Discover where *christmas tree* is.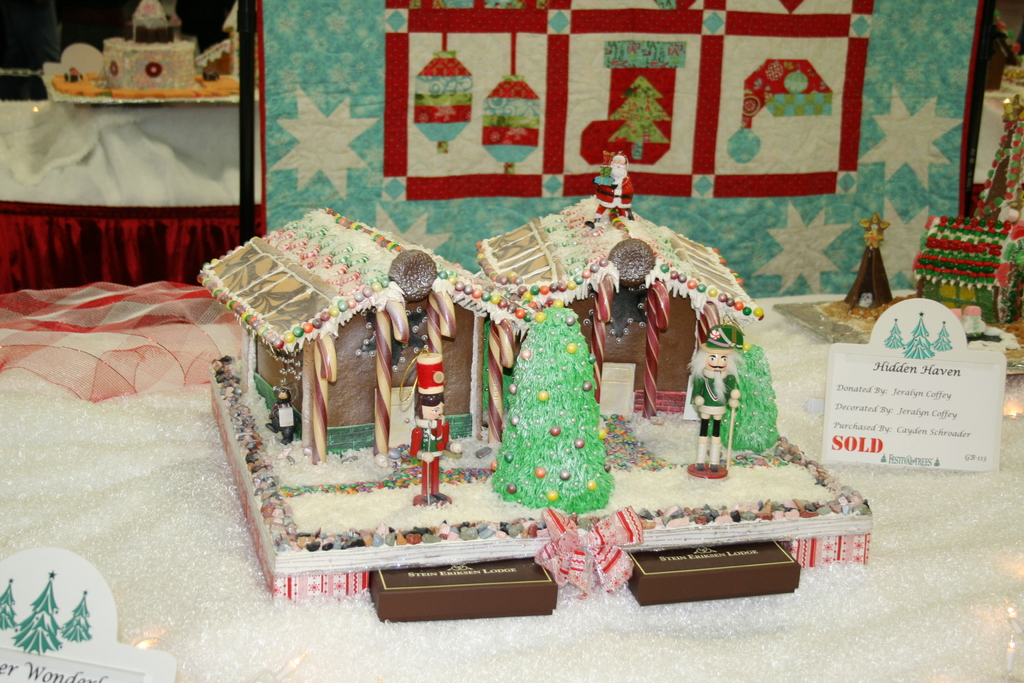
Discovered at (932,317,955,353).
